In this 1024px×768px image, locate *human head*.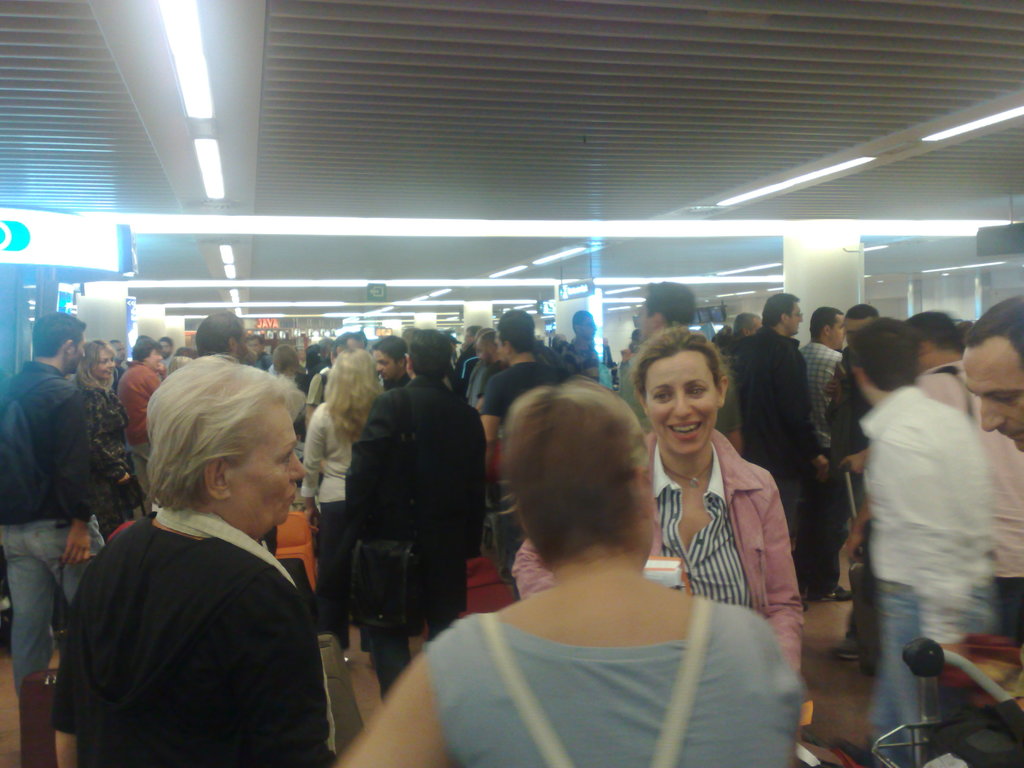
Bounding box: [left=246, top=332, right=265, bottom=357].
